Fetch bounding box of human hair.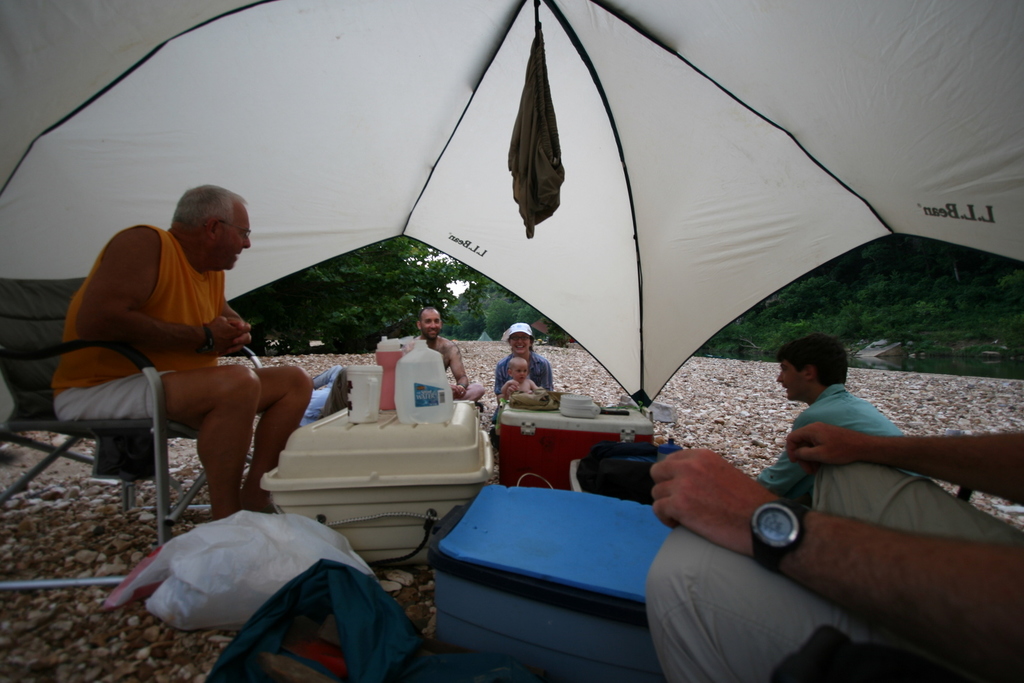
Bbox: locate(417, 306, 441, 321).
